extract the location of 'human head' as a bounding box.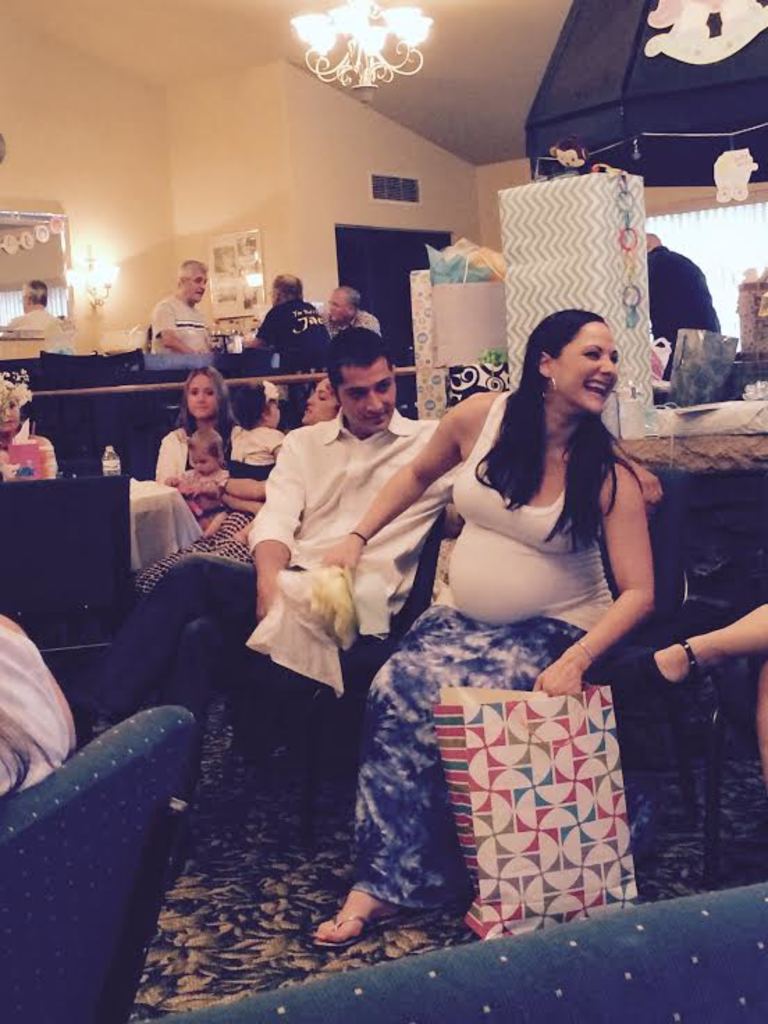
271/271/302/305.
